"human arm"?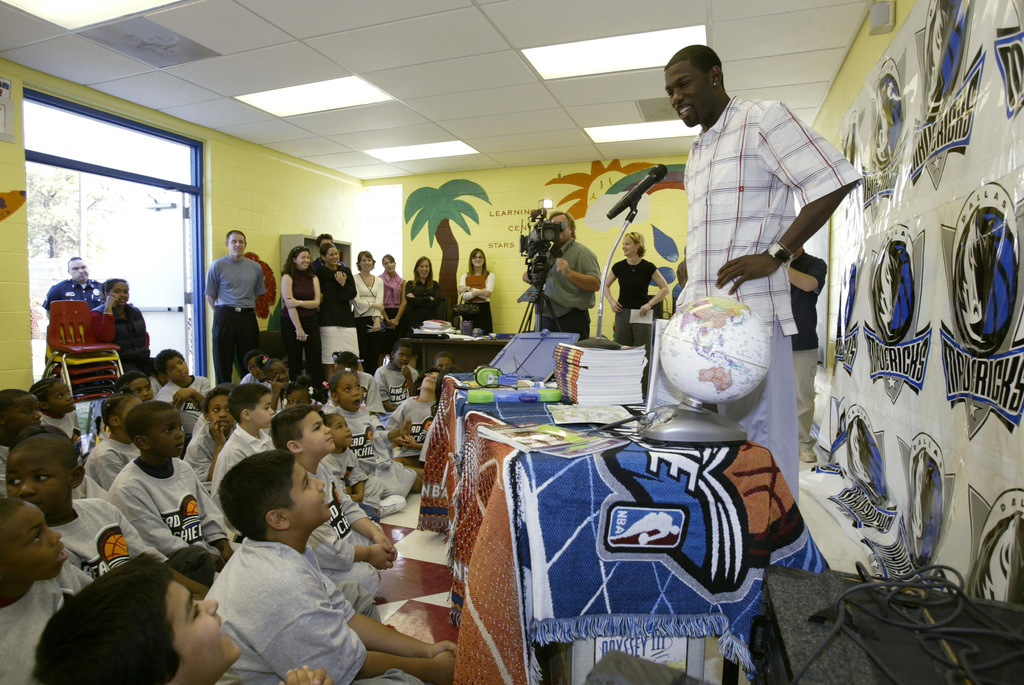
box=[252, 263, 269, 302]
